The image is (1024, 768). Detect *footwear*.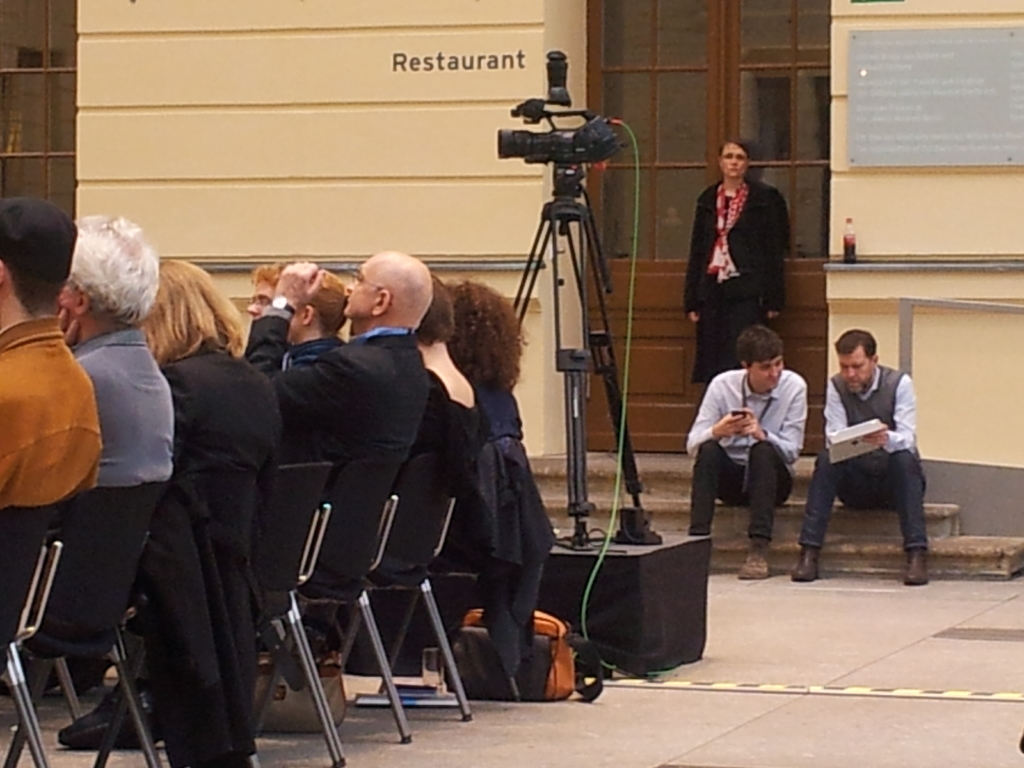
Detection: (x1=58, y1=668, x2=179, y2=757).
